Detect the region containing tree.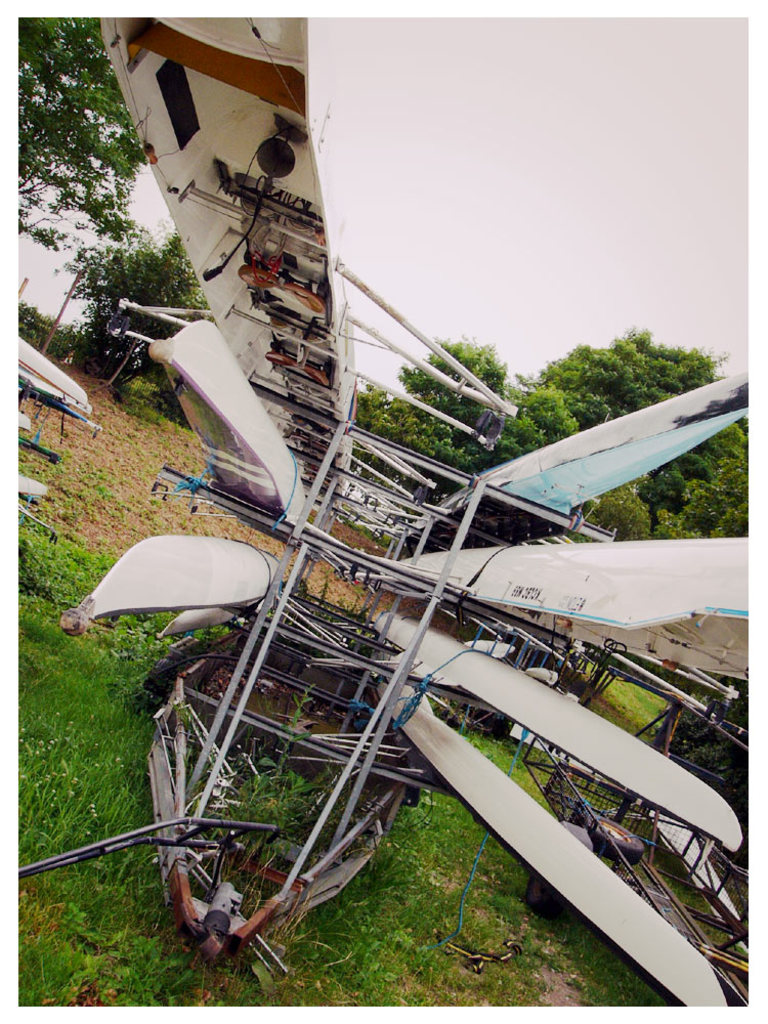
pyautogui.locateOnScreen(66, 227, 223, 389).
